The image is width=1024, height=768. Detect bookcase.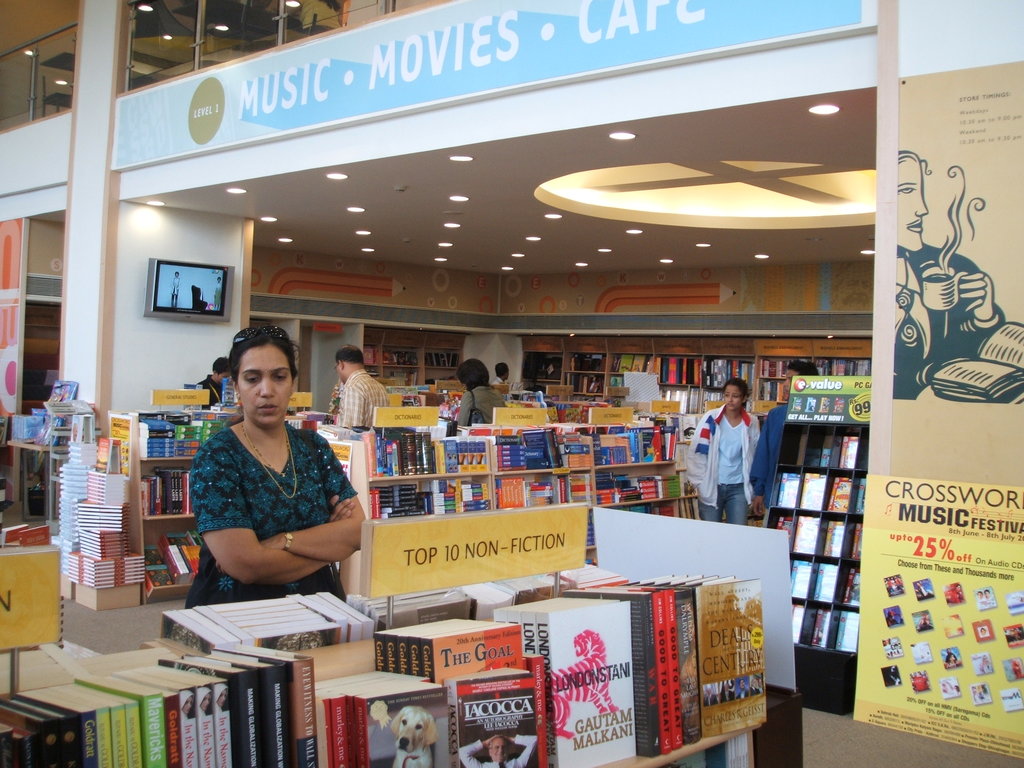
Detection: <region>751, 409, 771, 523</region>.
